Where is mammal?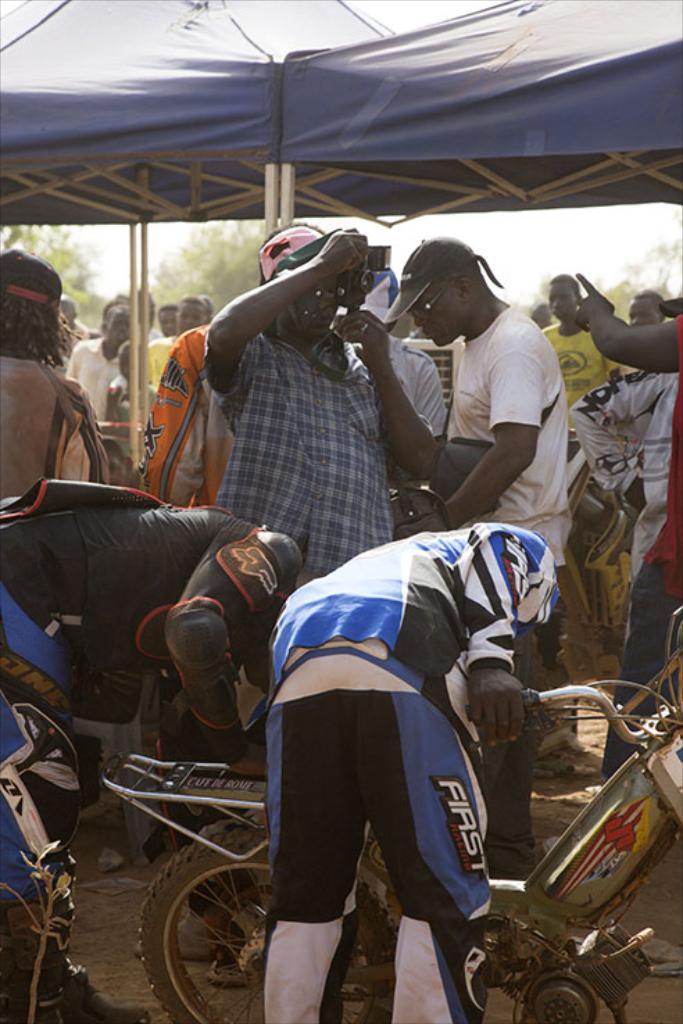
bbox(149, 293, 214, 390).
